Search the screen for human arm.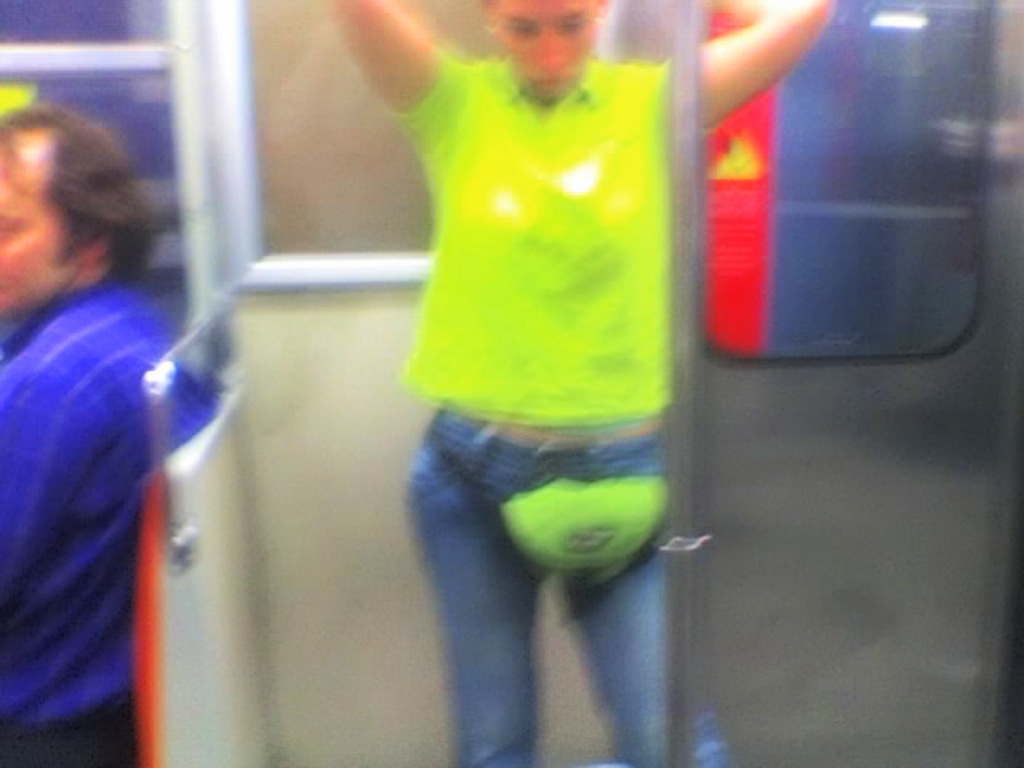
Found at [326,0,466,146].
